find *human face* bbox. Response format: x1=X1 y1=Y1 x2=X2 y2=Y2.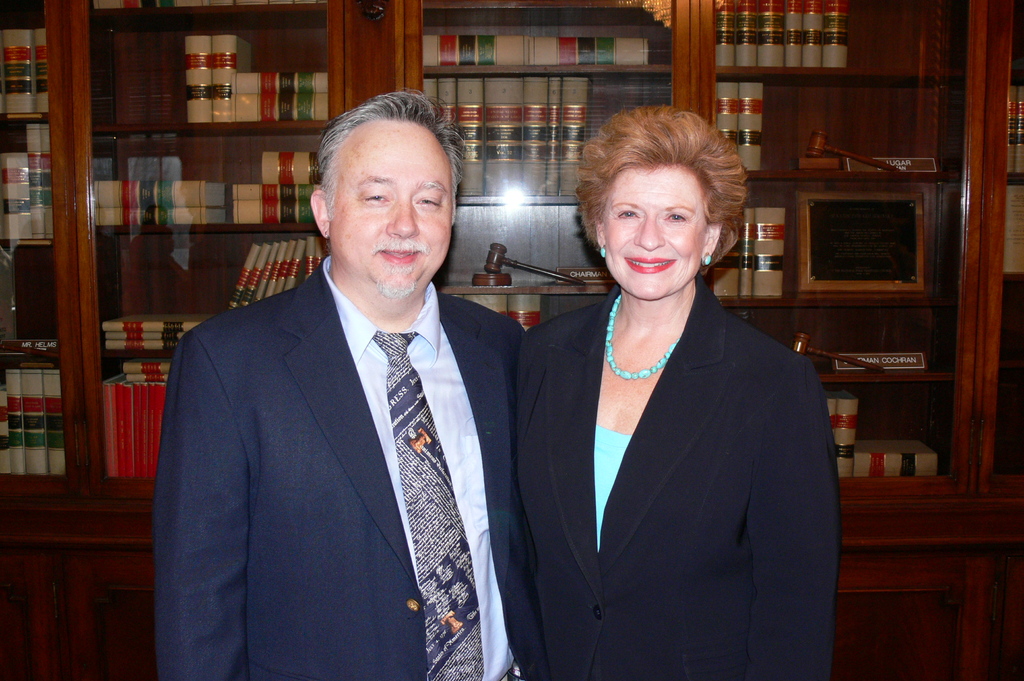
x1=328 y1=116 x2=453 y2=293.
